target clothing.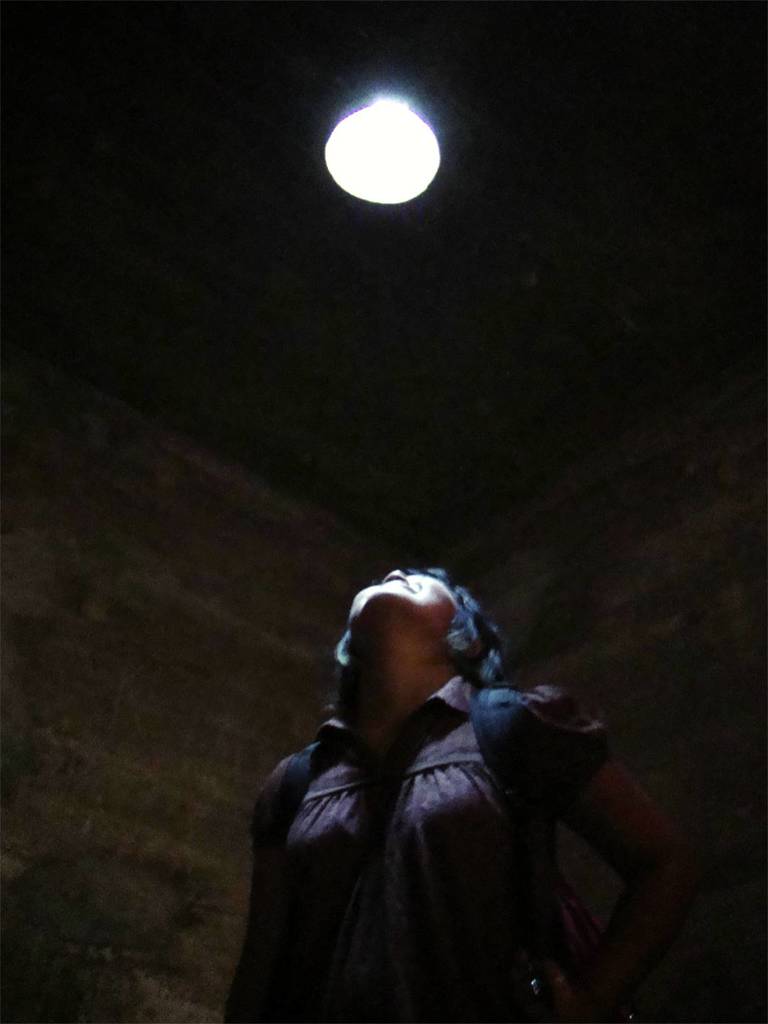
Target region: x1=233, y1=594, x2=628, y2=1021.
